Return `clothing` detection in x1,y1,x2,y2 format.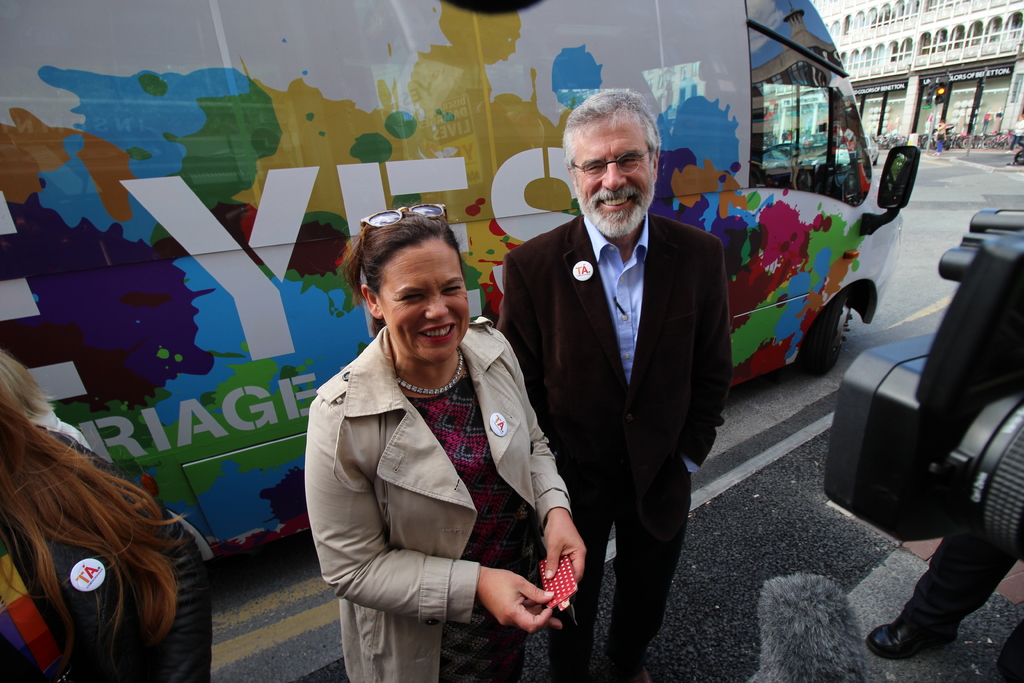
308,315,579,682.
